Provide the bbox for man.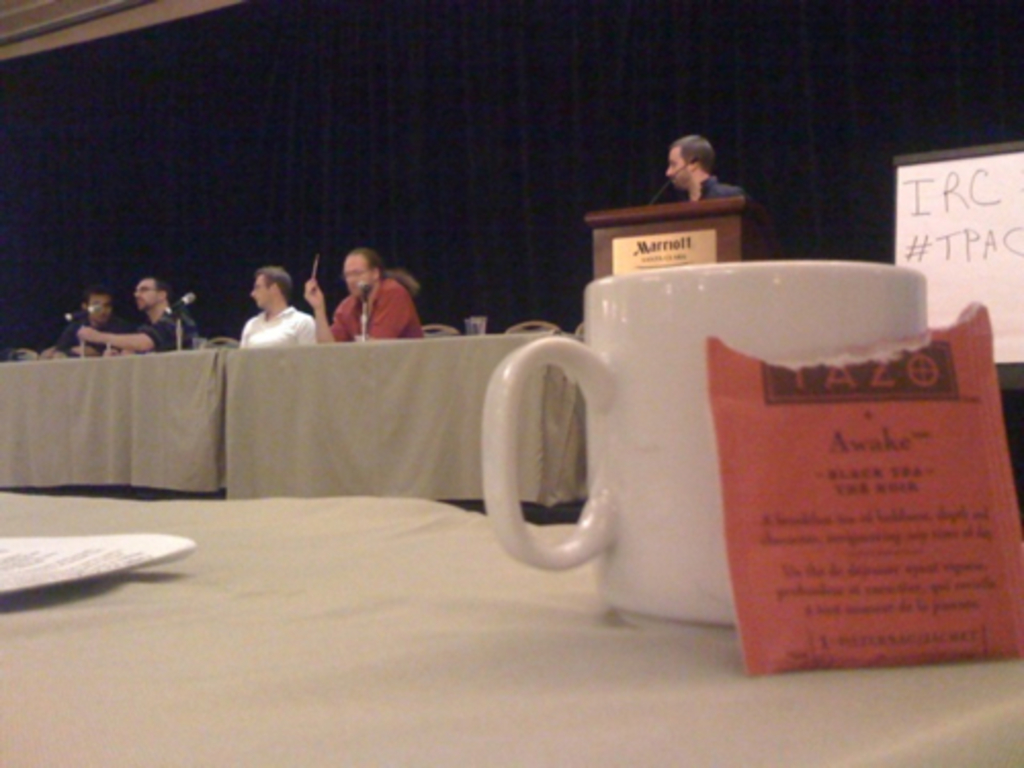
659 135 752 203.
